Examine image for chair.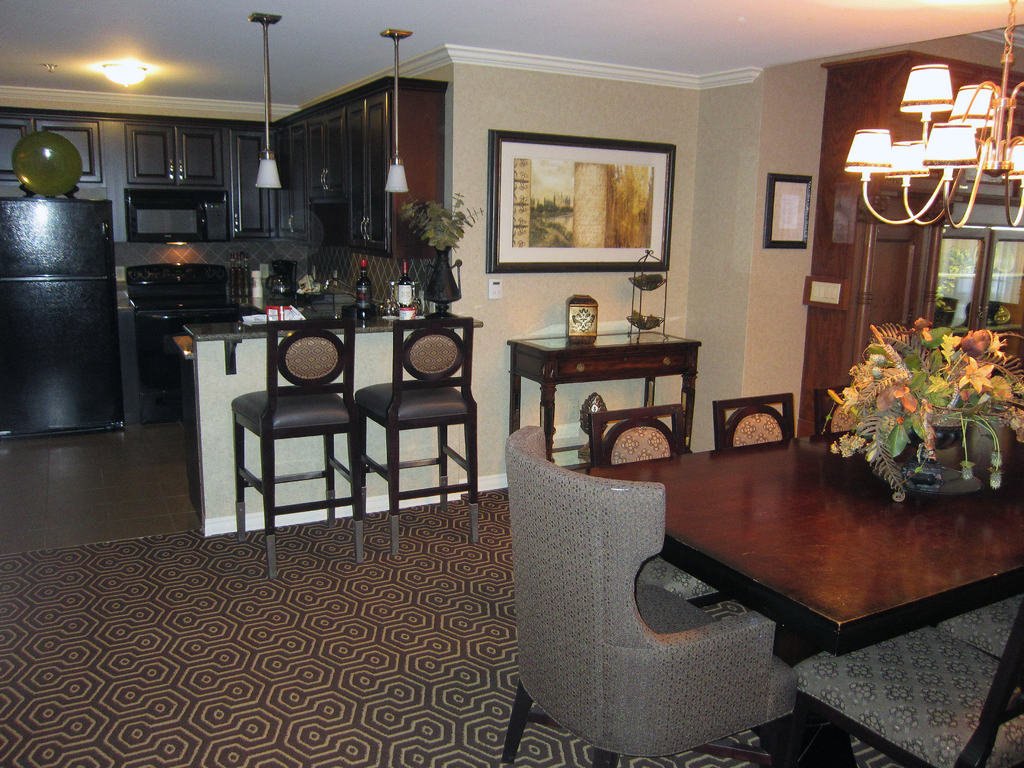
Examination result: [x1=817, y1=381, x2=853, y2=430].
